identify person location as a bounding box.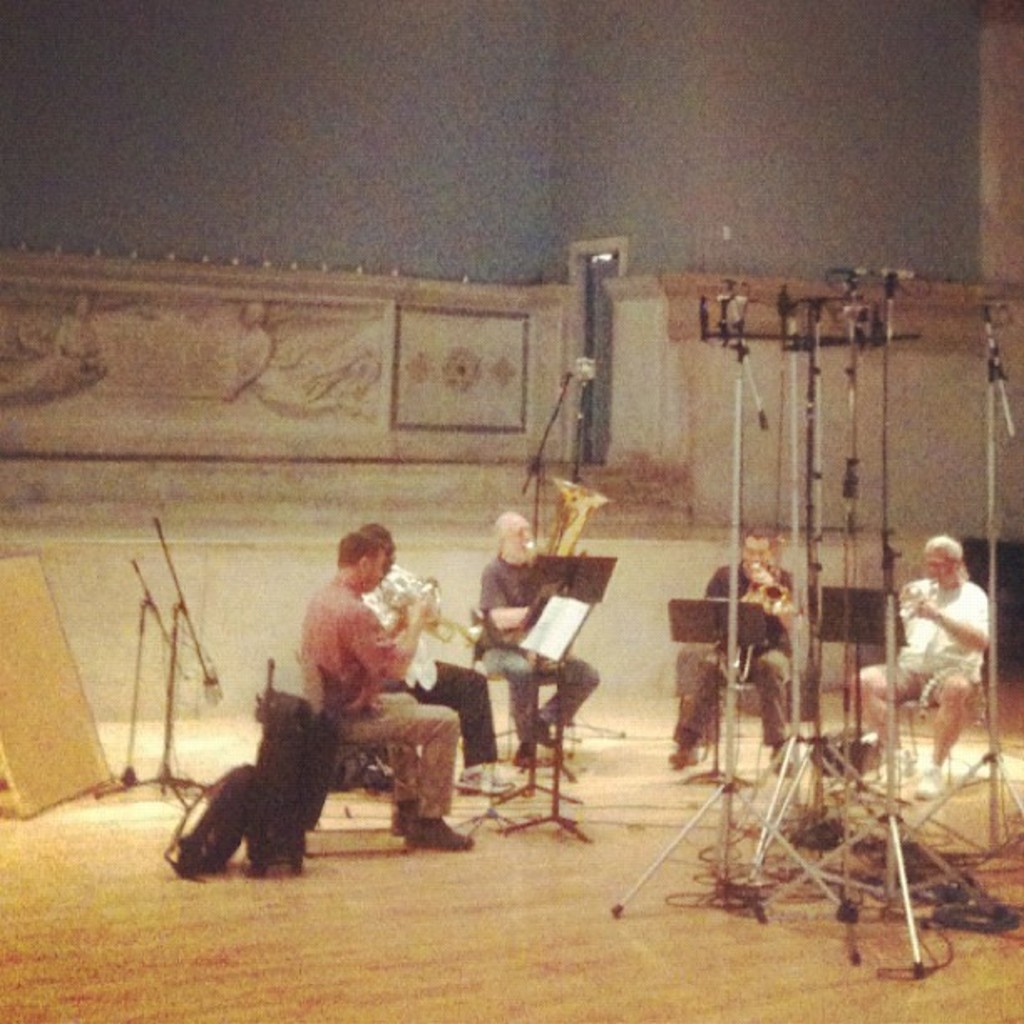
291/525/472/853.
